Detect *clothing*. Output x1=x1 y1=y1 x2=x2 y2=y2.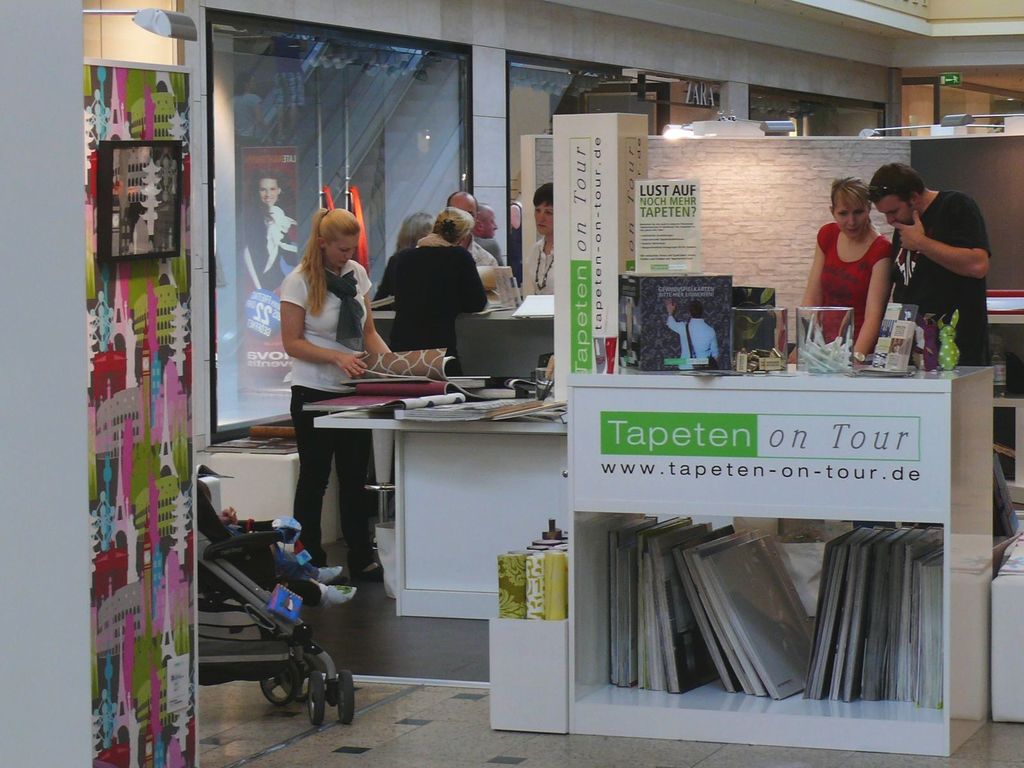
x1=388 y1=231 x2=487 y2=376.
